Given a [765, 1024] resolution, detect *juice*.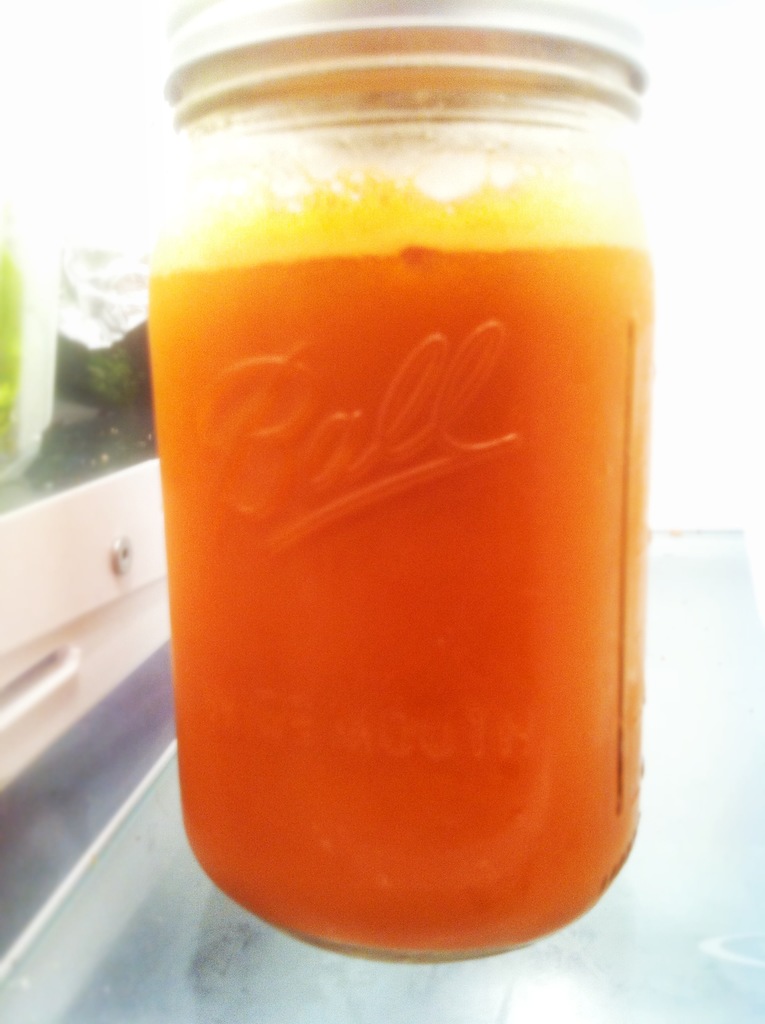
Rect(147, 233, 643, 961).
